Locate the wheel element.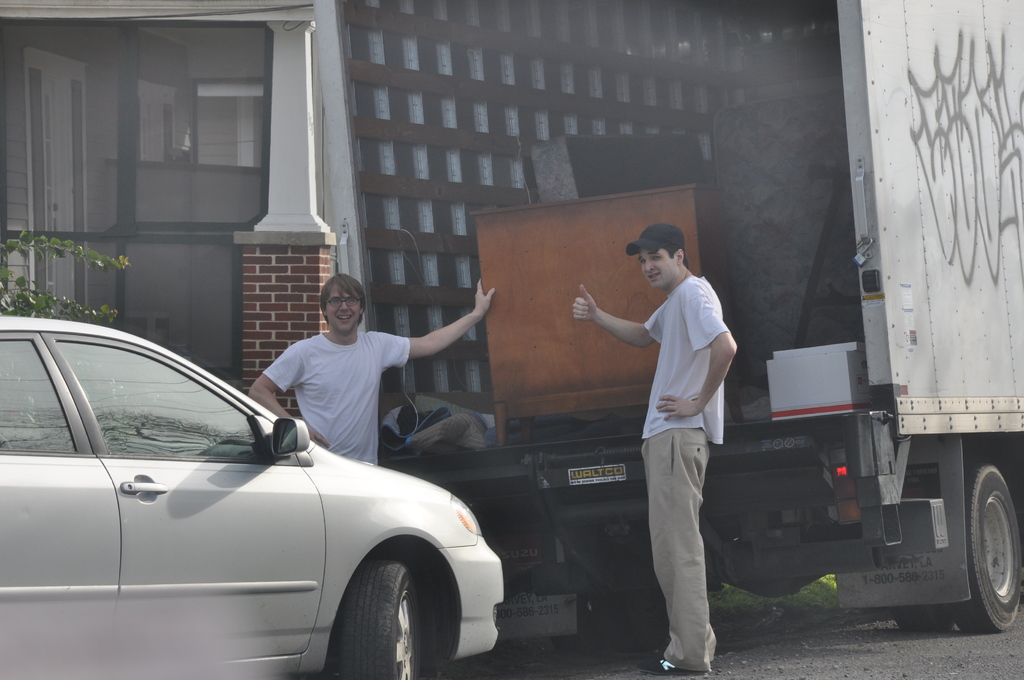
Element bbox: {"x1": 952, "y1": 465, "x2": 1023, "y2": 632}.
